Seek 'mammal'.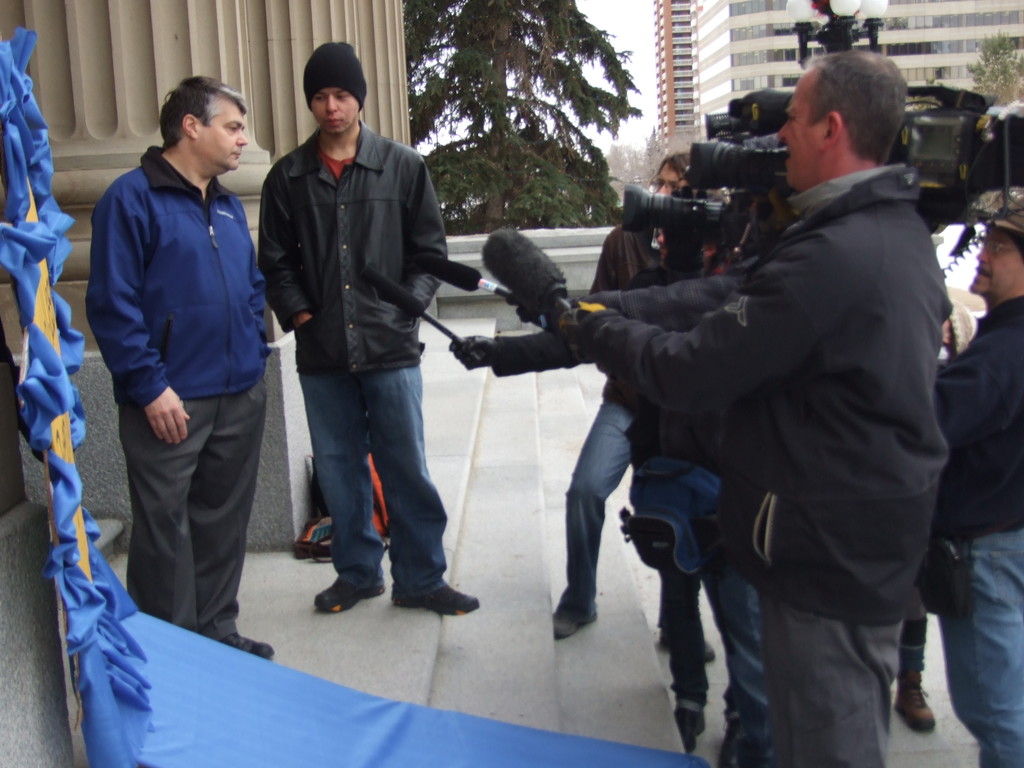
BBox(260, 40, 483, 618).
